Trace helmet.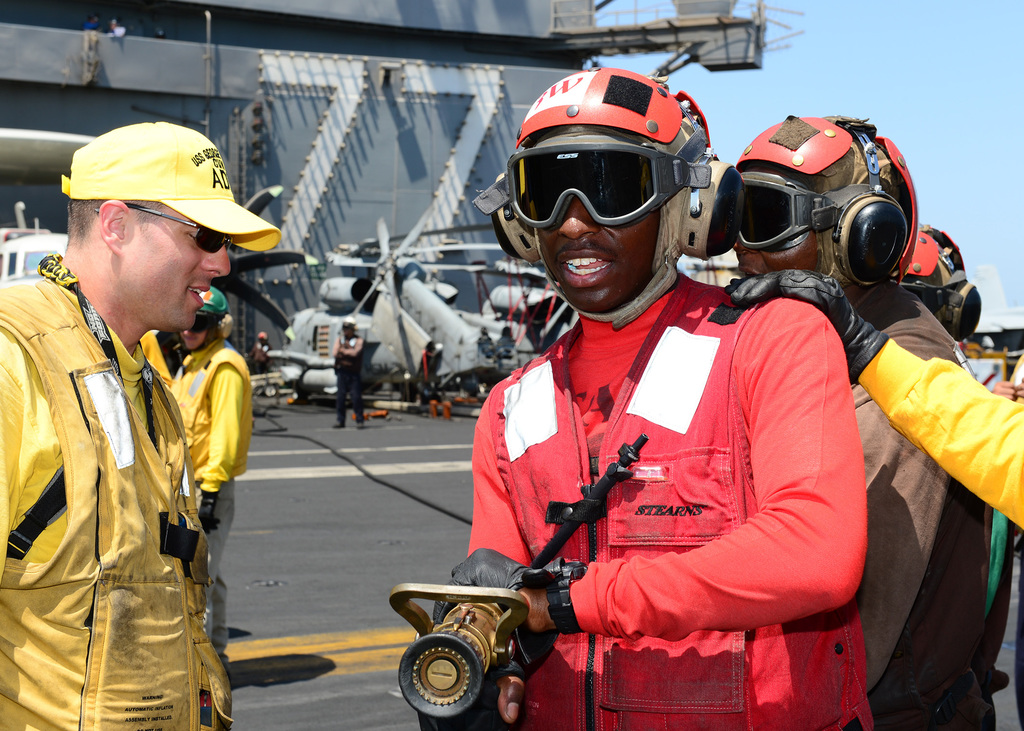
Traced to pyautogui.locateOnScreen(171, 284, 232, 350).
